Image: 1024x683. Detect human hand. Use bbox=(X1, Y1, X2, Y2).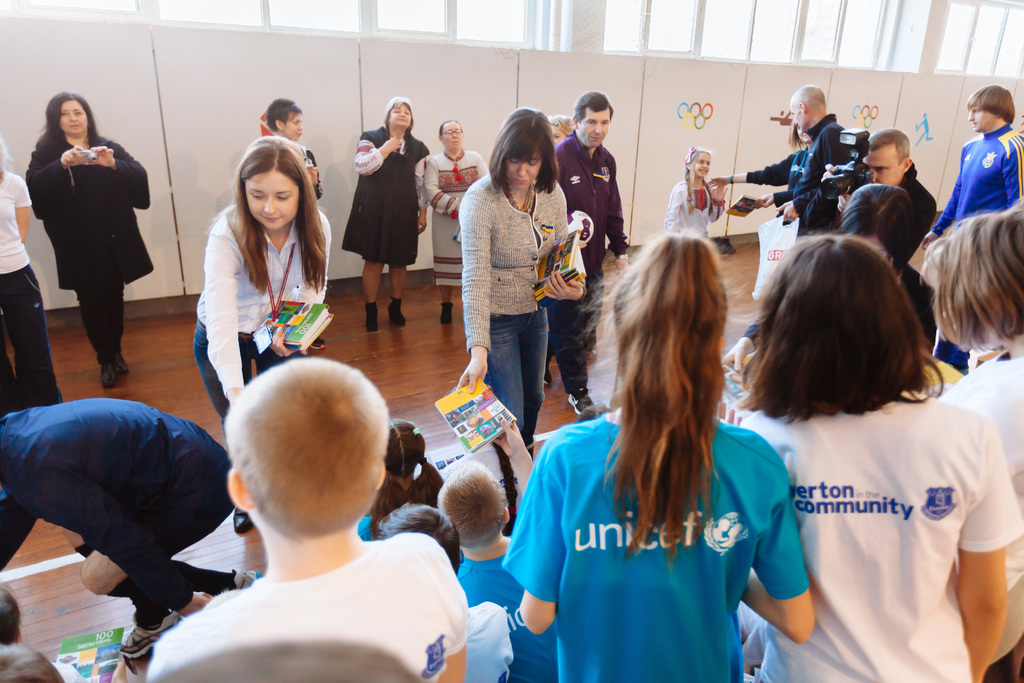
bbox=(542, 272, 586, 304).
